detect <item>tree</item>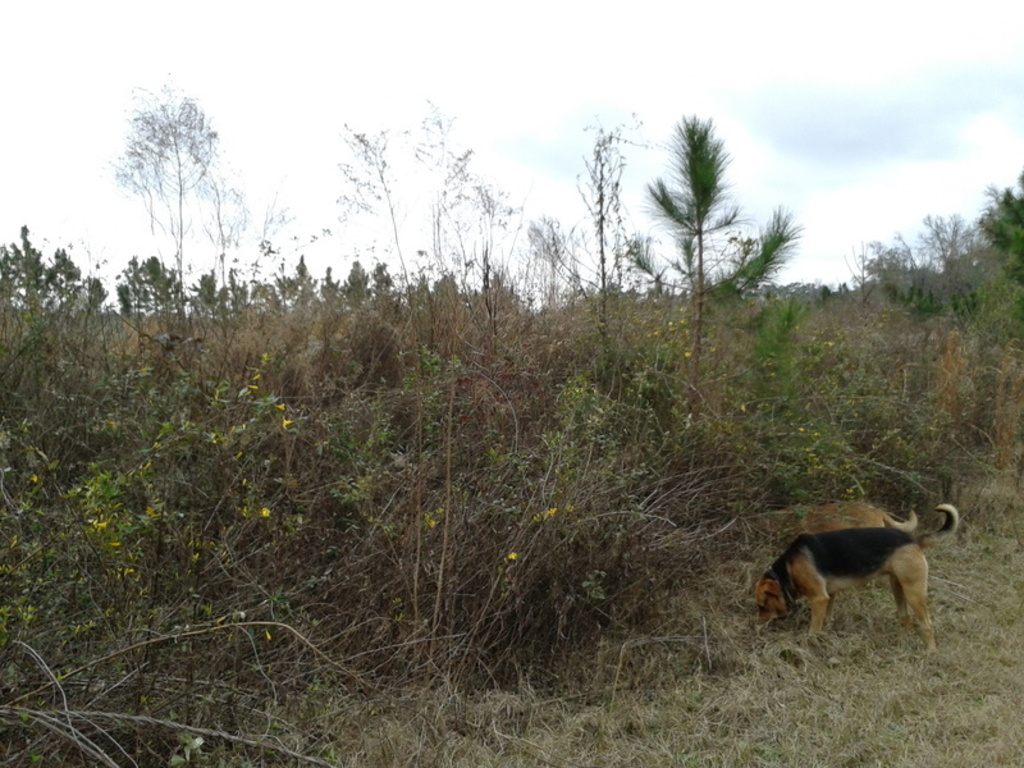
(x1=106, y1=58, x2=241, y2=294)
